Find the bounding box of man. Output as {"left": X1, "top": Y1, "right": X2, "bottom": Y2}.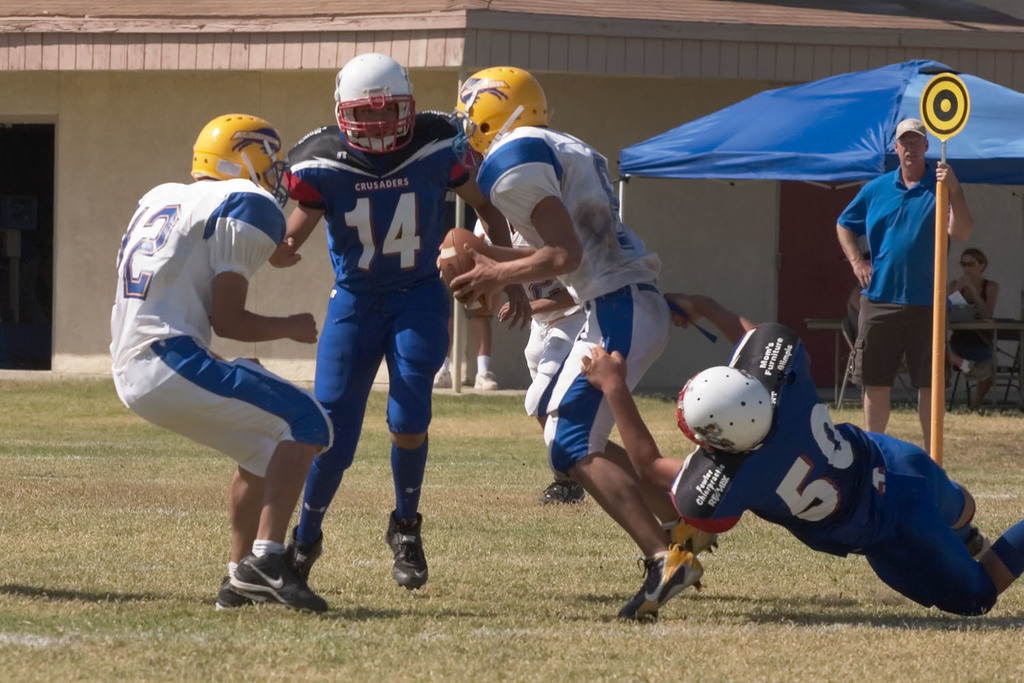
{"left": 114, "top": 114, "right": 329, "bottom": 612}.
